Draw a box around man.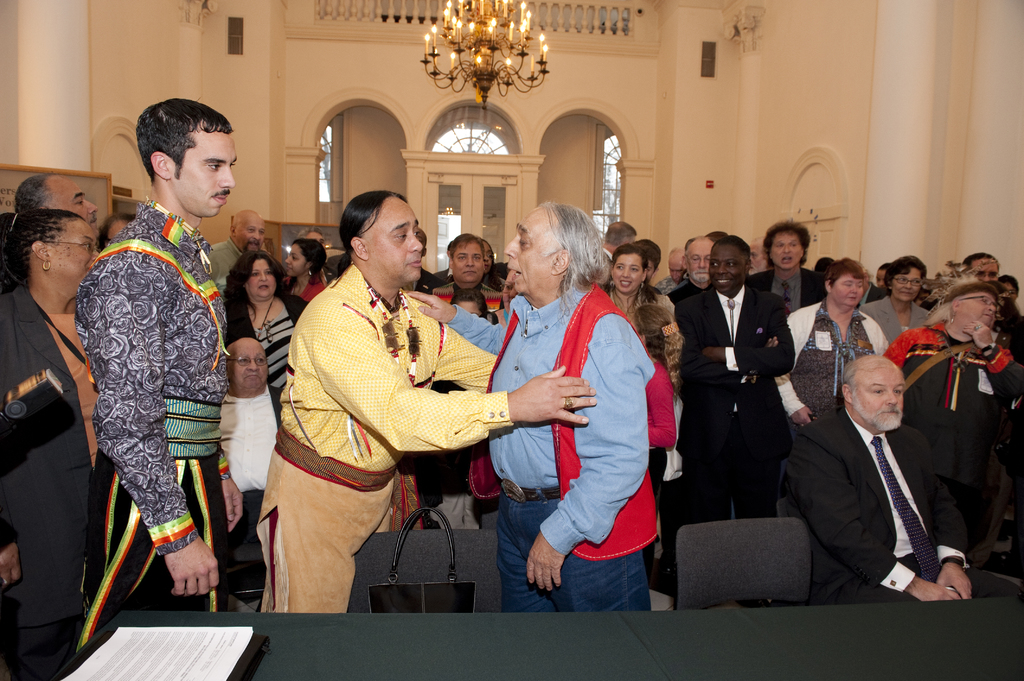
Rect(218, 335, 282, 601).
